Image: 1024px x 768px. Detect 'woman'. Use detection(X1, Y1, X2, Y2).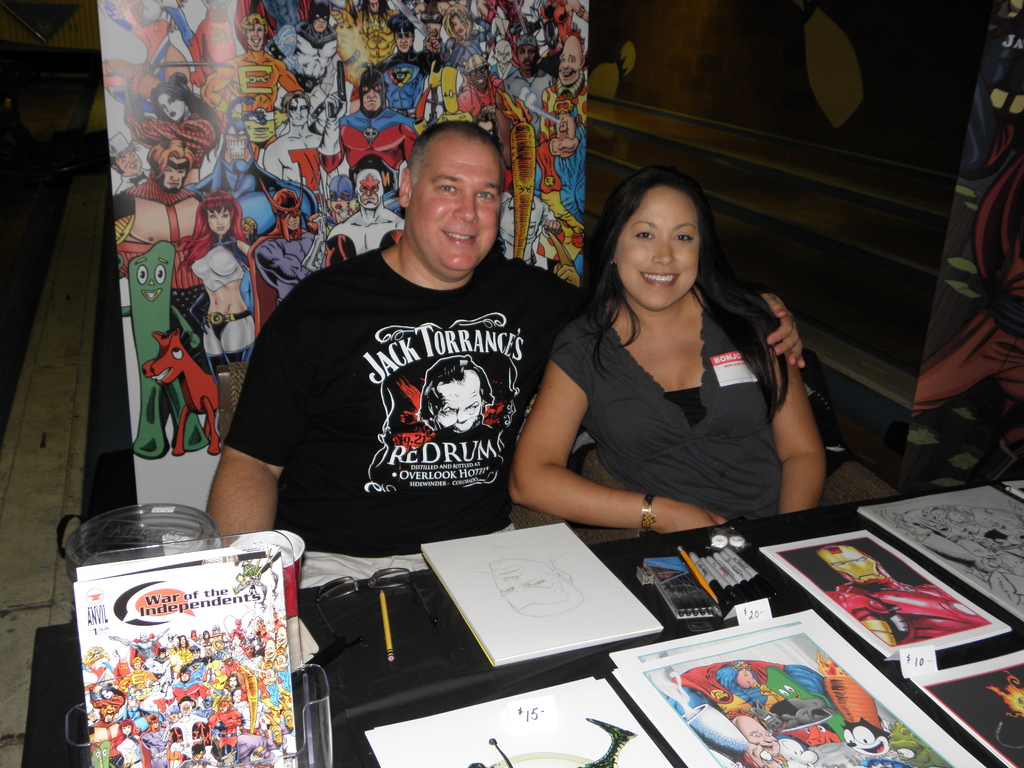
detection(519, 152, 837, 587).
